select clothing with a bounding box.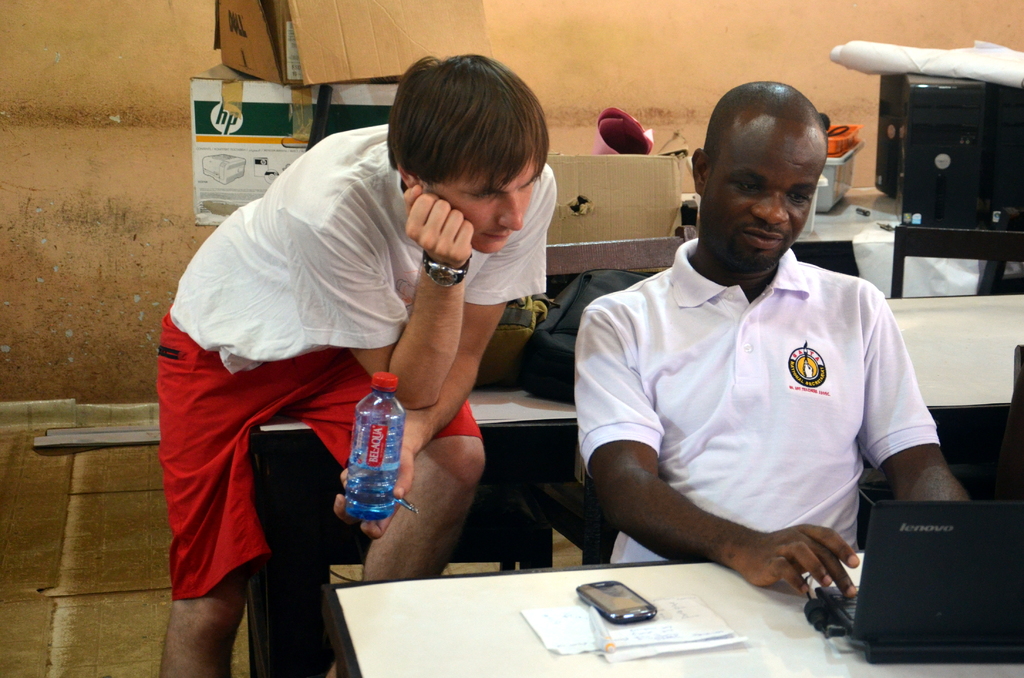
detection(564, 197, 944, 604).
